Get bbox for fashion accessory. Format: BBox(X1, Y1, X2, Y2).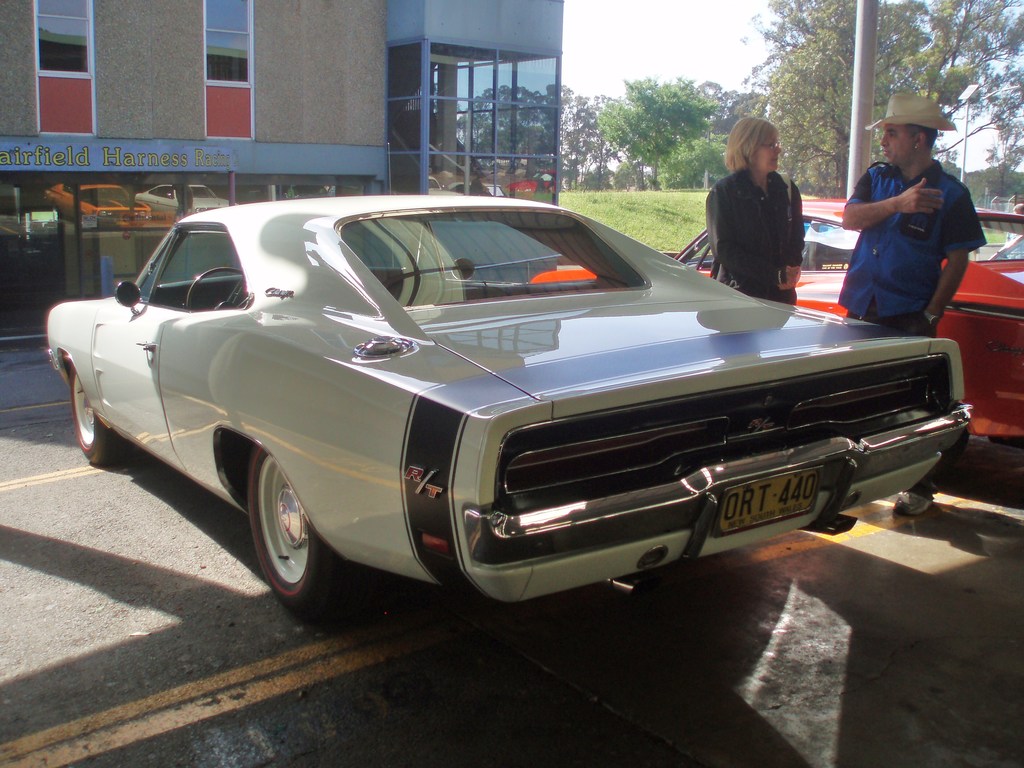
BBox(892, 490, 933, 515).
